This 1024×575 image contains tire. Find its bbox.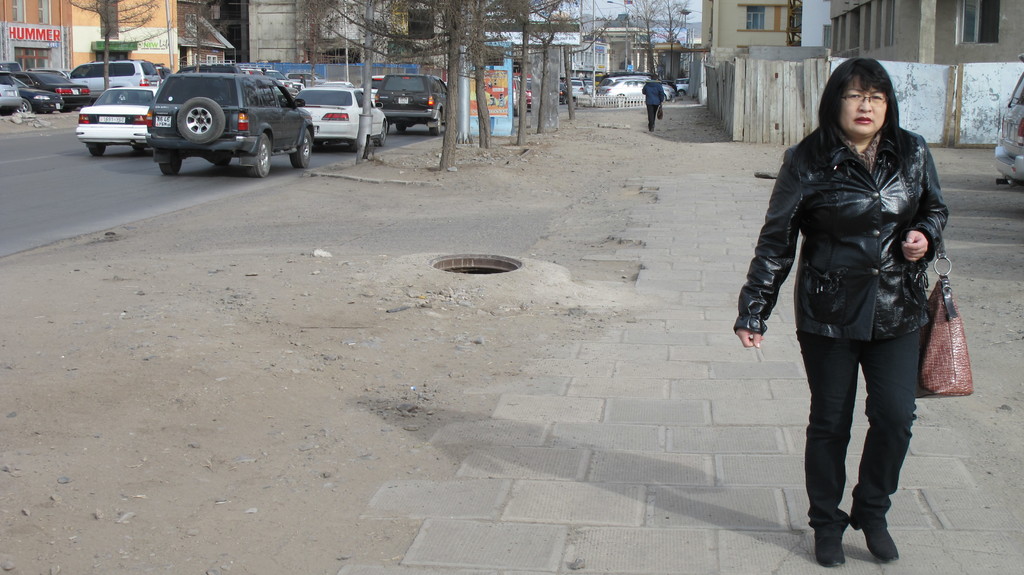
<region>177, 98, 225, 143</region>.
